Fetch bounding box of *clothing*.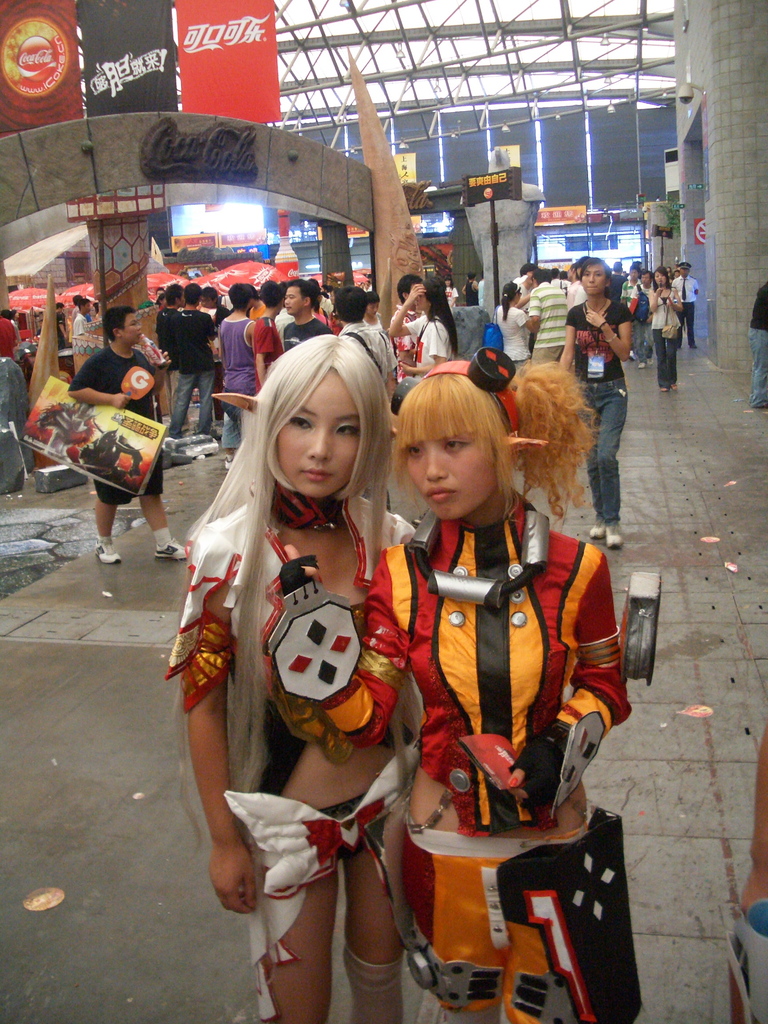
Bbox: <box>403,501,623,986</box>.
